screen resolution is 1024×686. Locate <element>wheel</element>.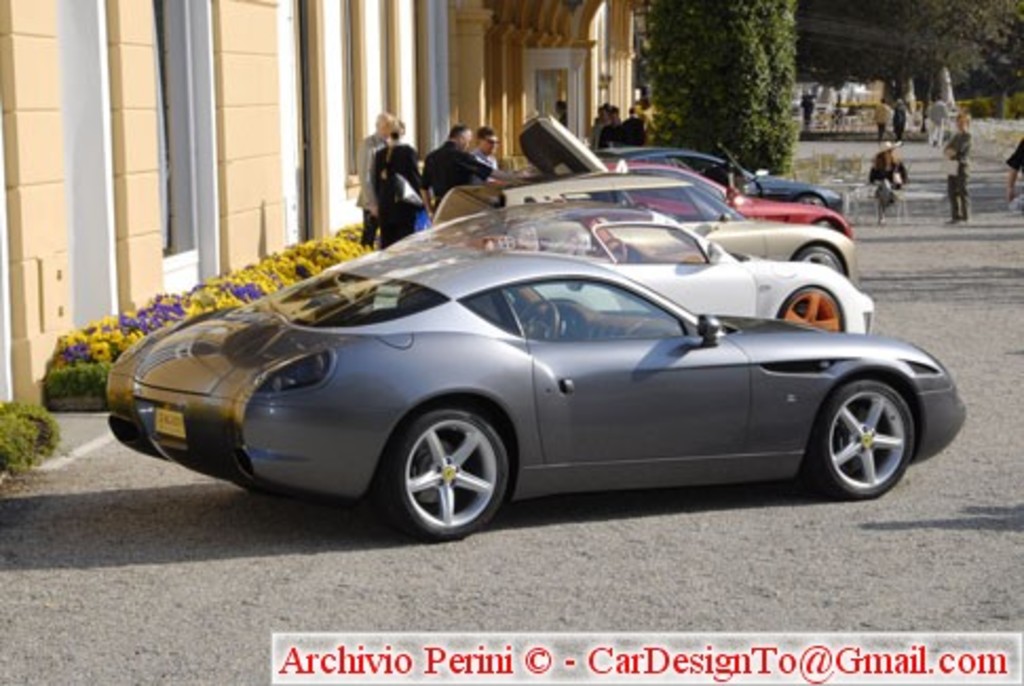
bbox=(811, 213, 849, 236).
